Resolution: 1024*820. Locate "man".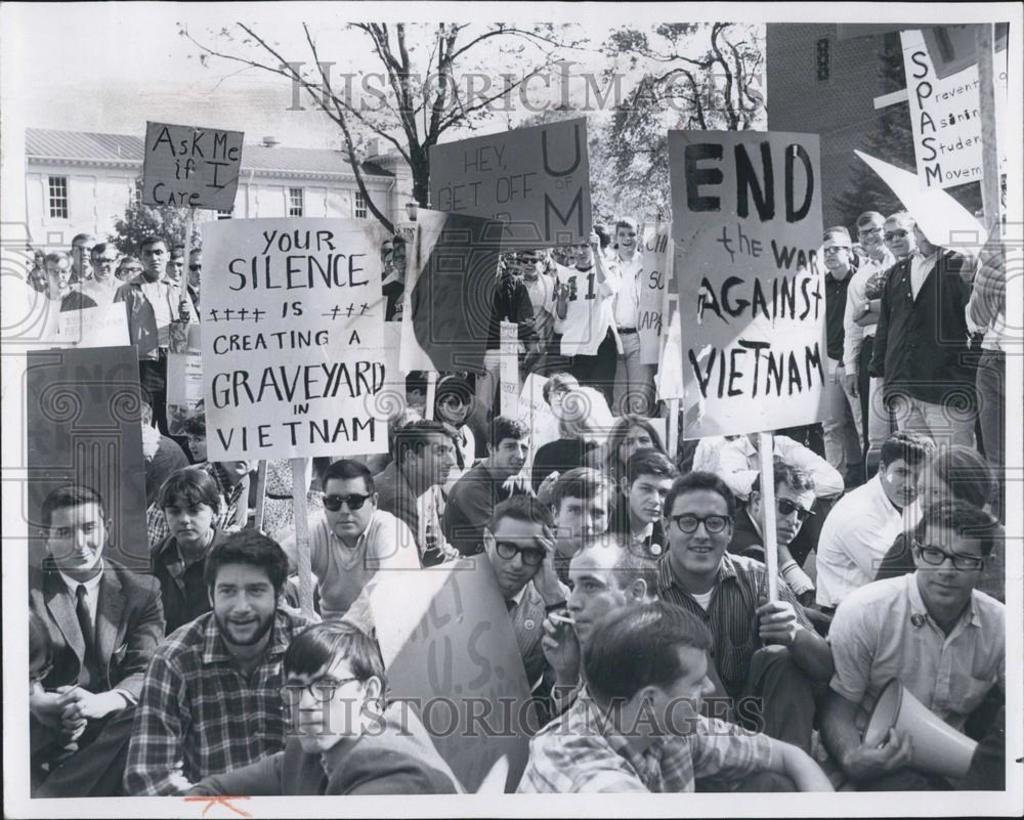
<region>8, 481, 166, 803</region>.
